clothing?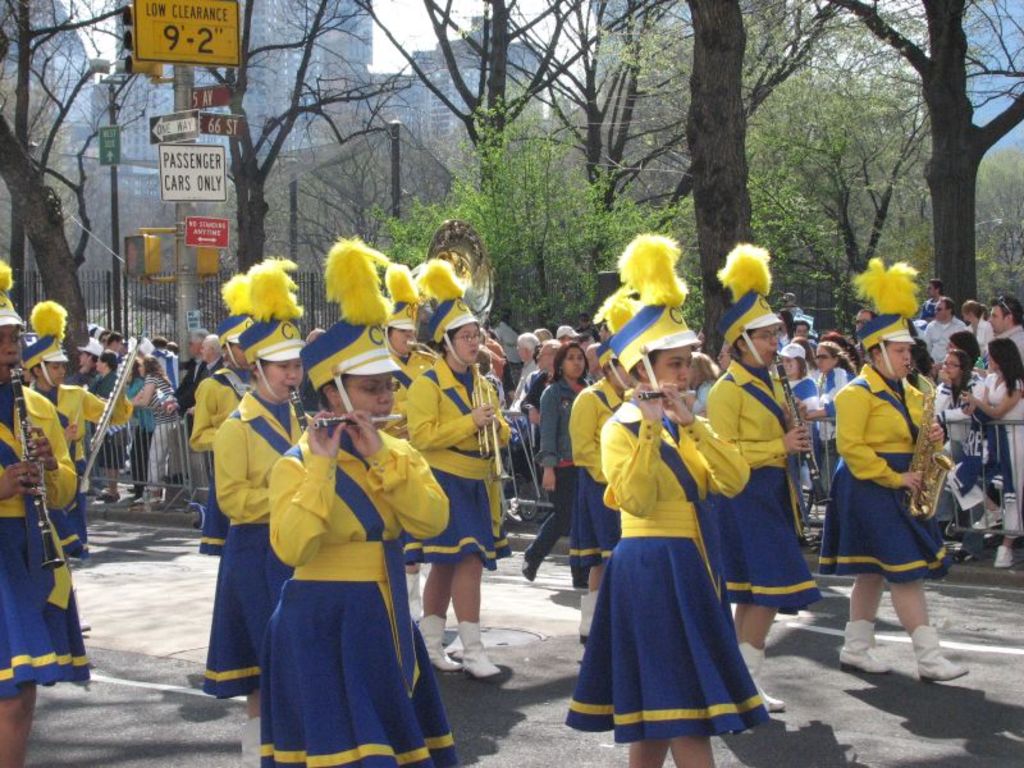
[576, 396, 762, 739]
